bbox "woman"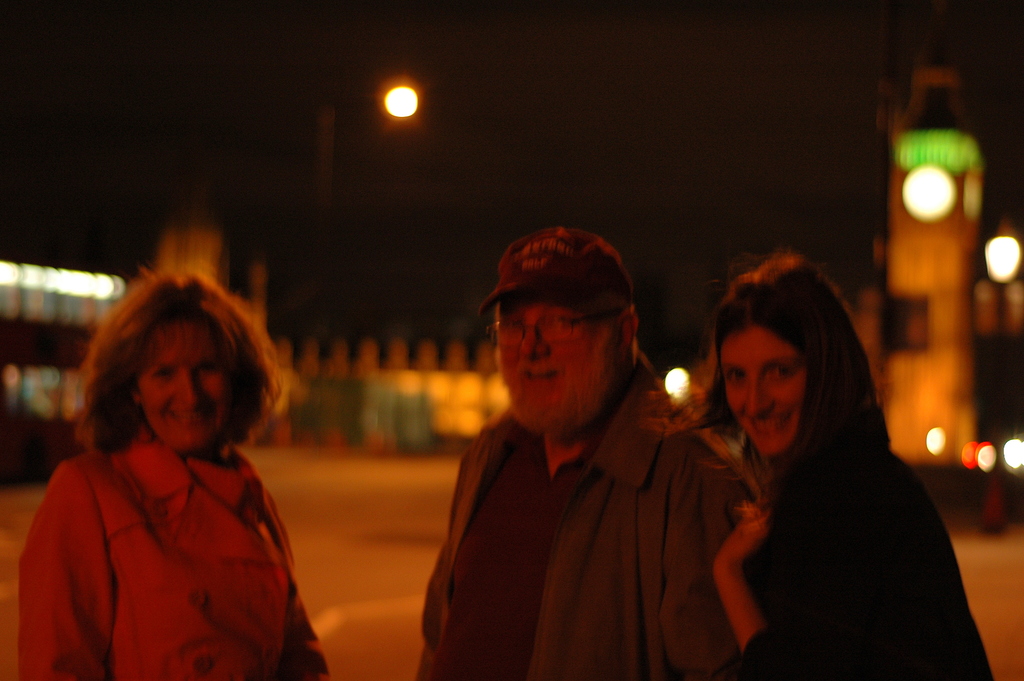
left=684, top=233, right=966, bottom=680
